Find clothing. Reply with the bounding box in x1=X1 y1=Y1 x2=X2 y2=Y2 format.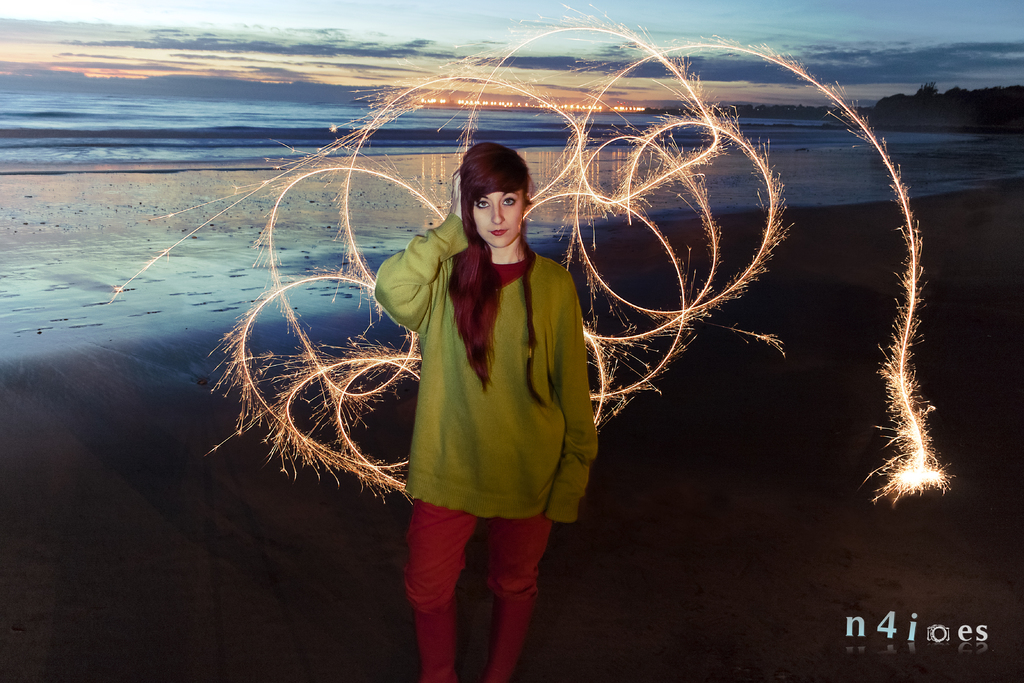
x1=362 y1=206 x2=609 y2=679.
